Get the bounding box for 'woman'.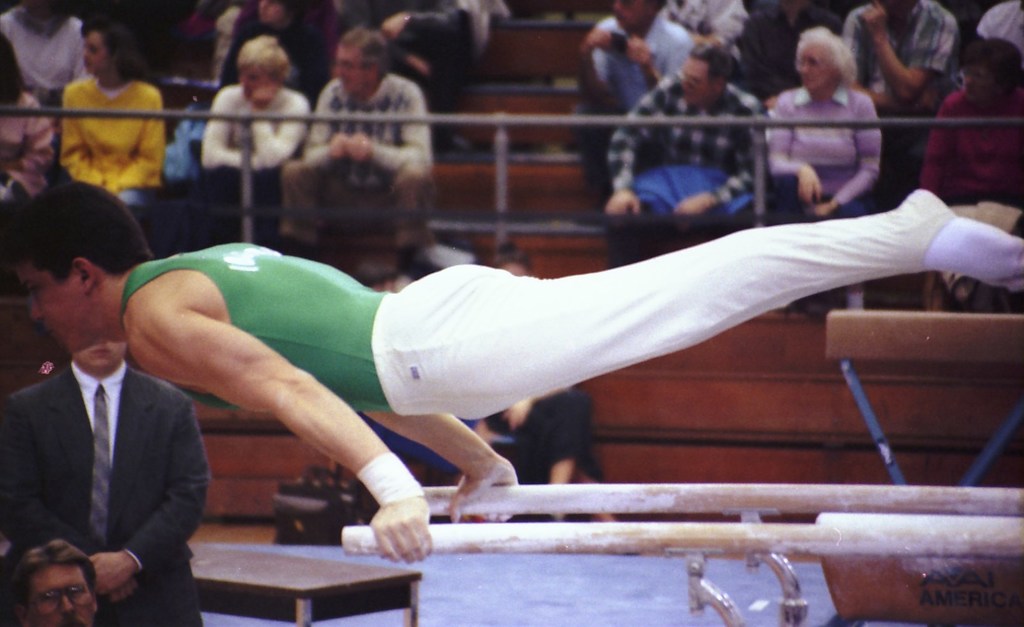
[0, 37, 75, 220].
